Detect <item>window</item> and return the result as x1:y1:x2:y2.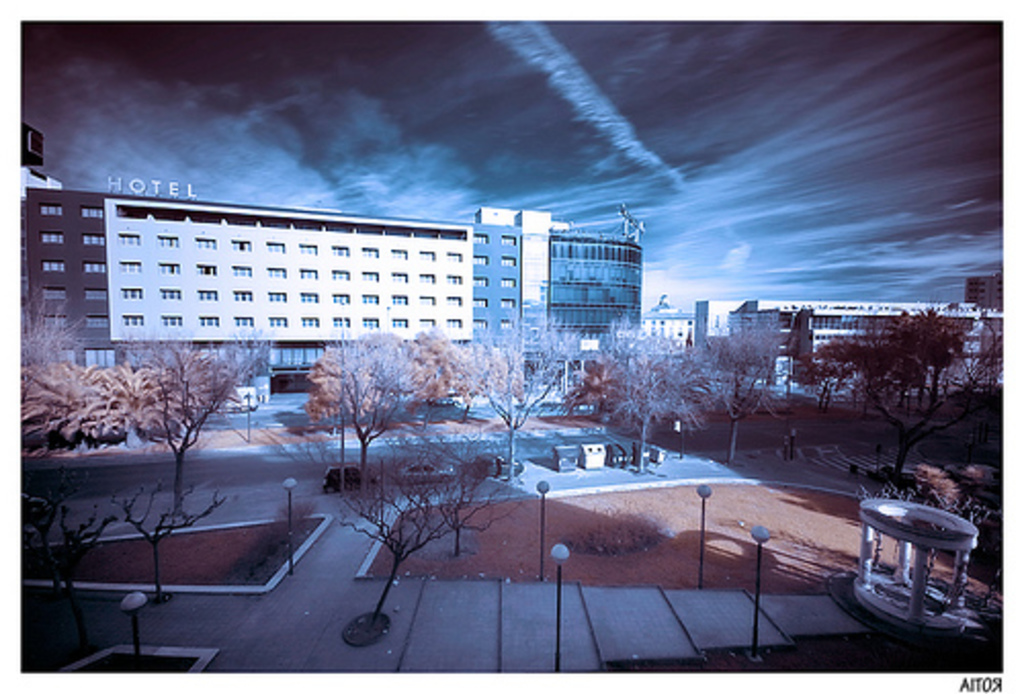
297:242:317:258.
